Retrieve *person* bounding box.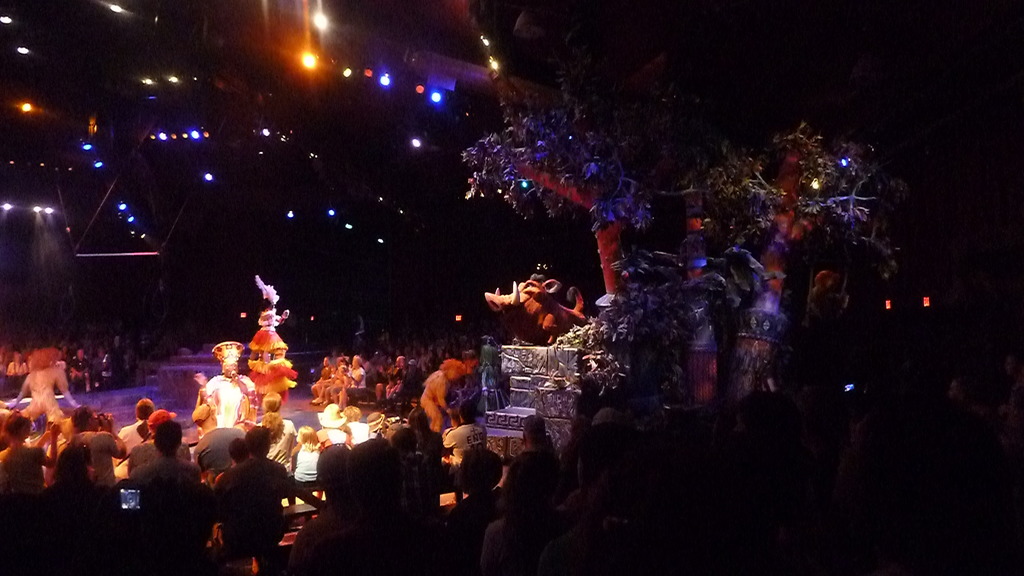
Bounding box: l=285, t=435, r=451, b=575.
